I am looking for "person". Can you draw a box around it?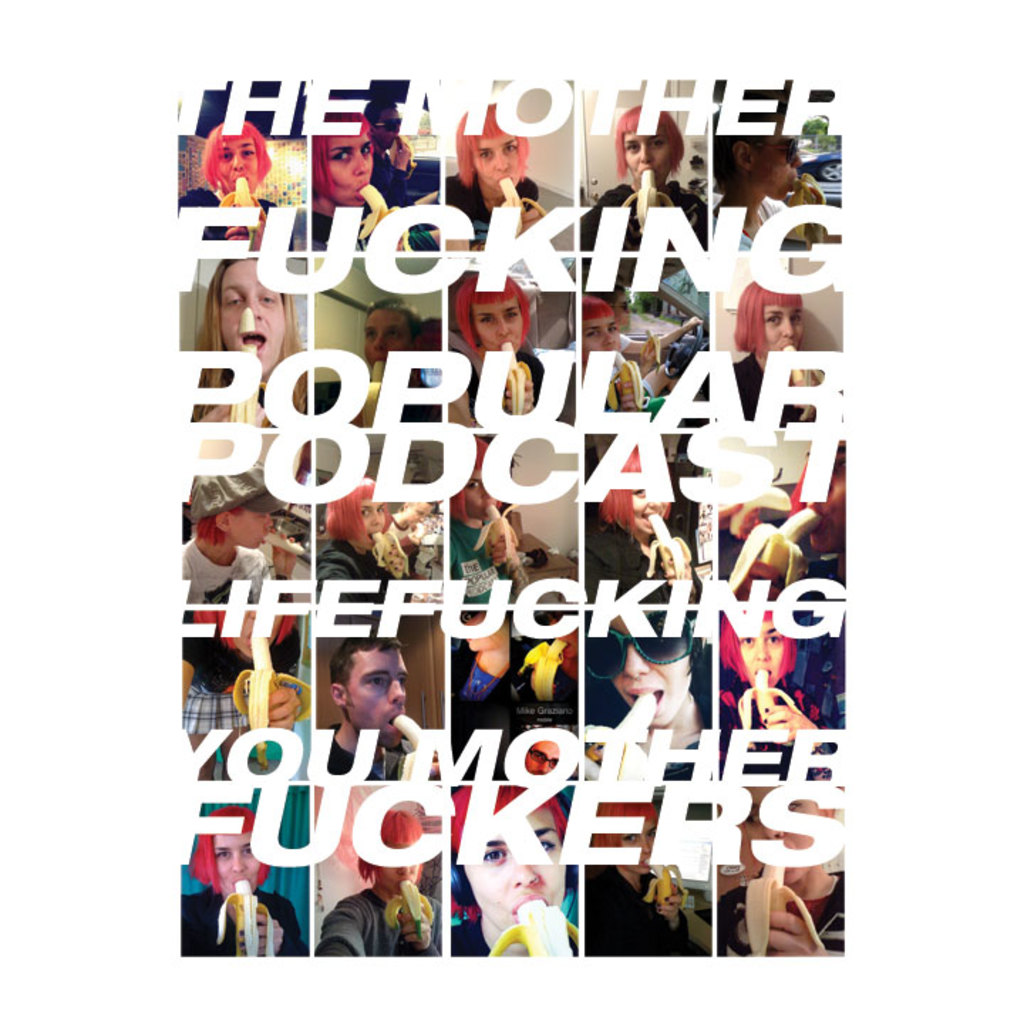
Sure, the bounding box is (x1=579, y1=105, x2=701, y2=249).
